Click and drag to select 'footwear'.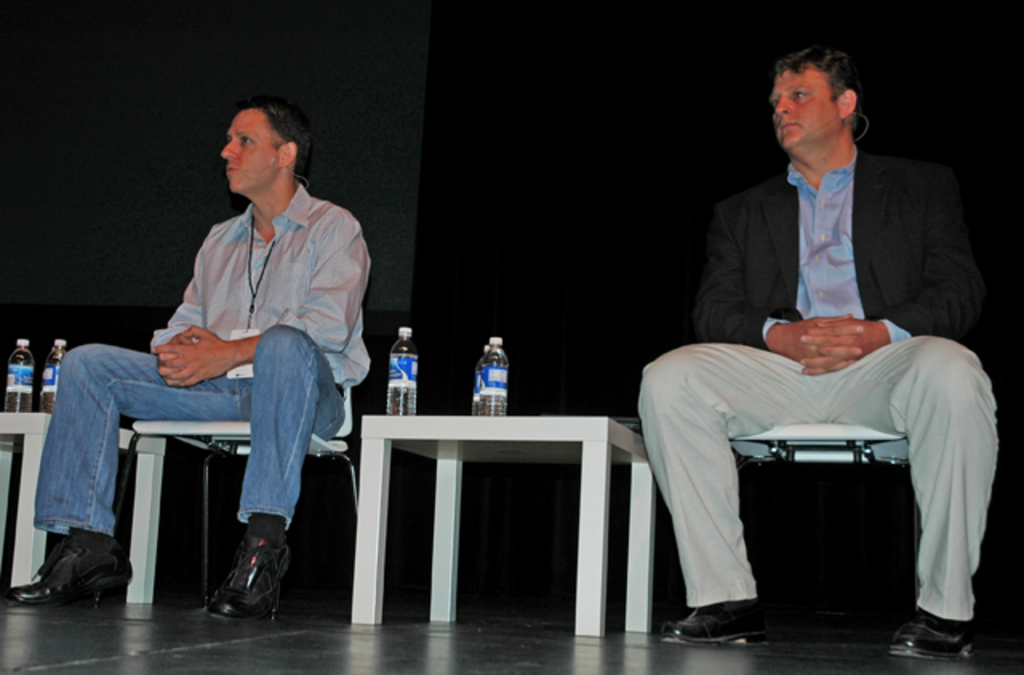
Selection: [left=893, top=609, right=976, bottom=653].
